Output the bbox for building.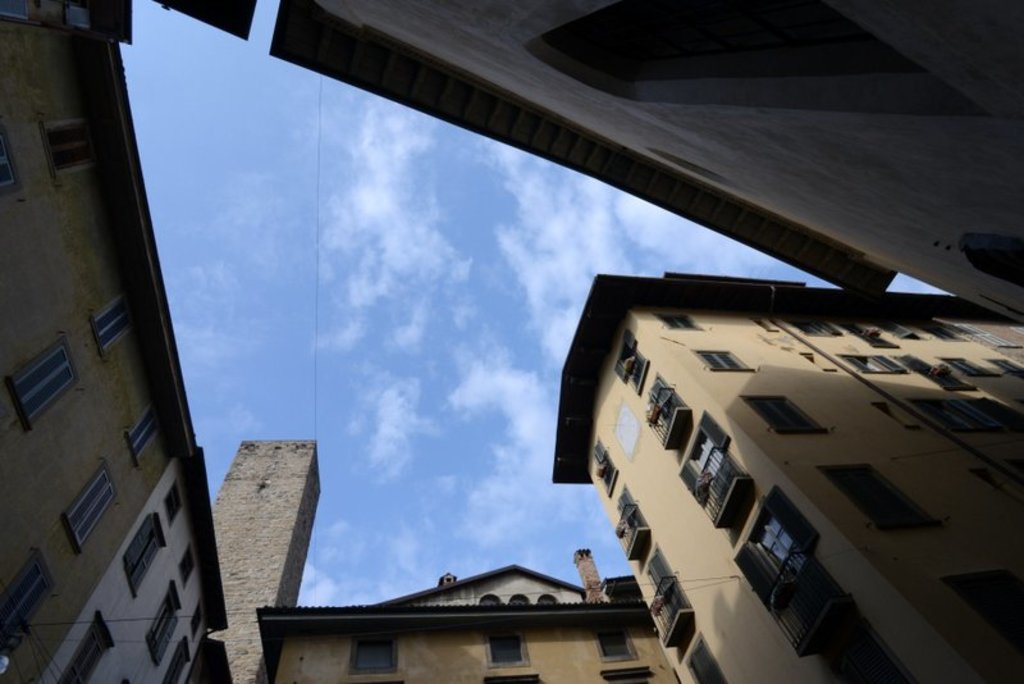
(x1=137, y1=0, x2=1023, y2=334).
